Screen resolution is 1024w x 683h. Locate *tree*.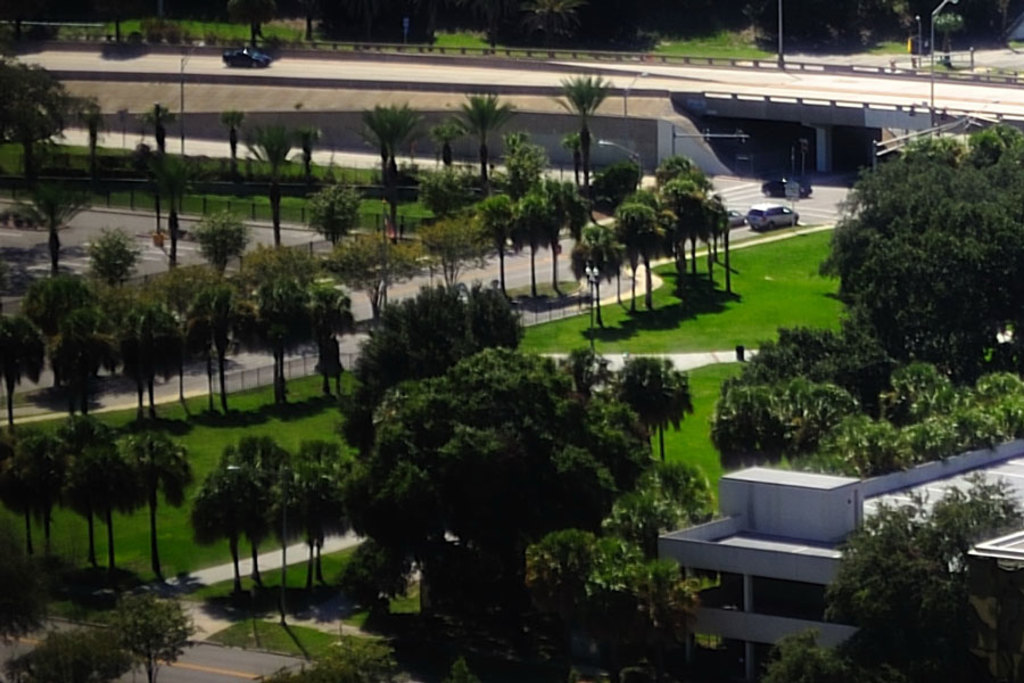
select_region(151, 298, 179, 384).
